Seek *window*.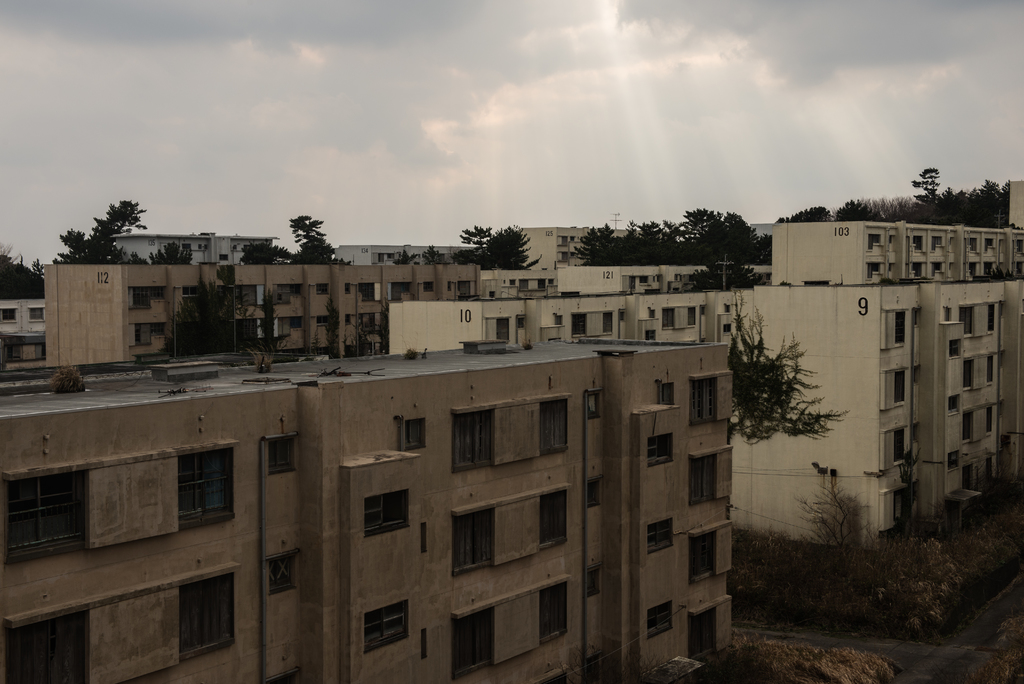
x1=536, y1=582, x2=571, y2=639.
